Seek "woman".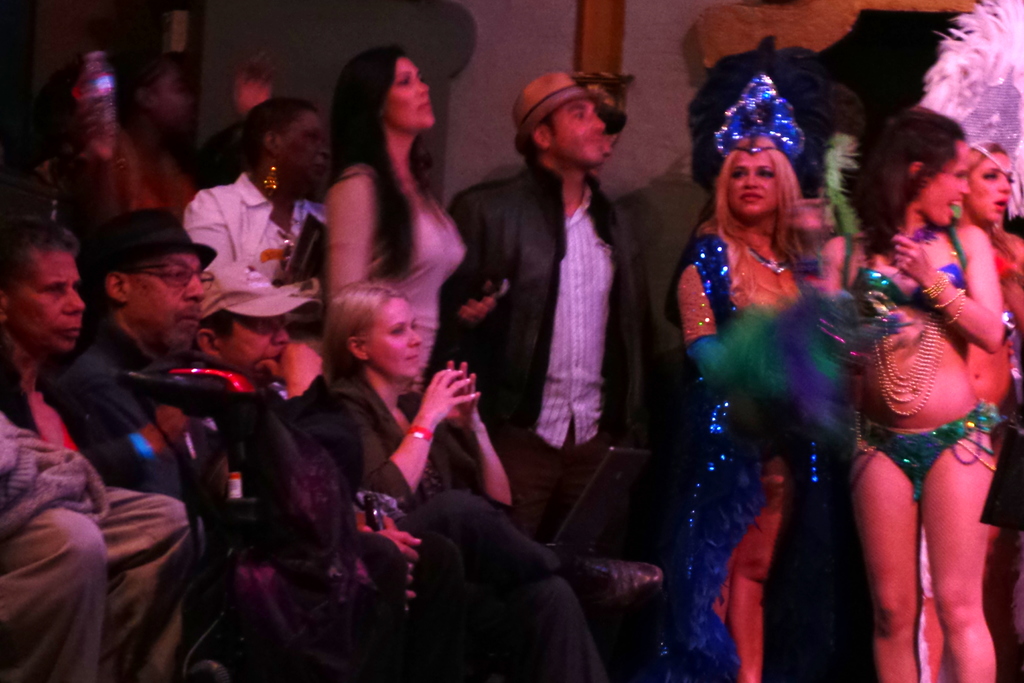
(295,278,614,682).
